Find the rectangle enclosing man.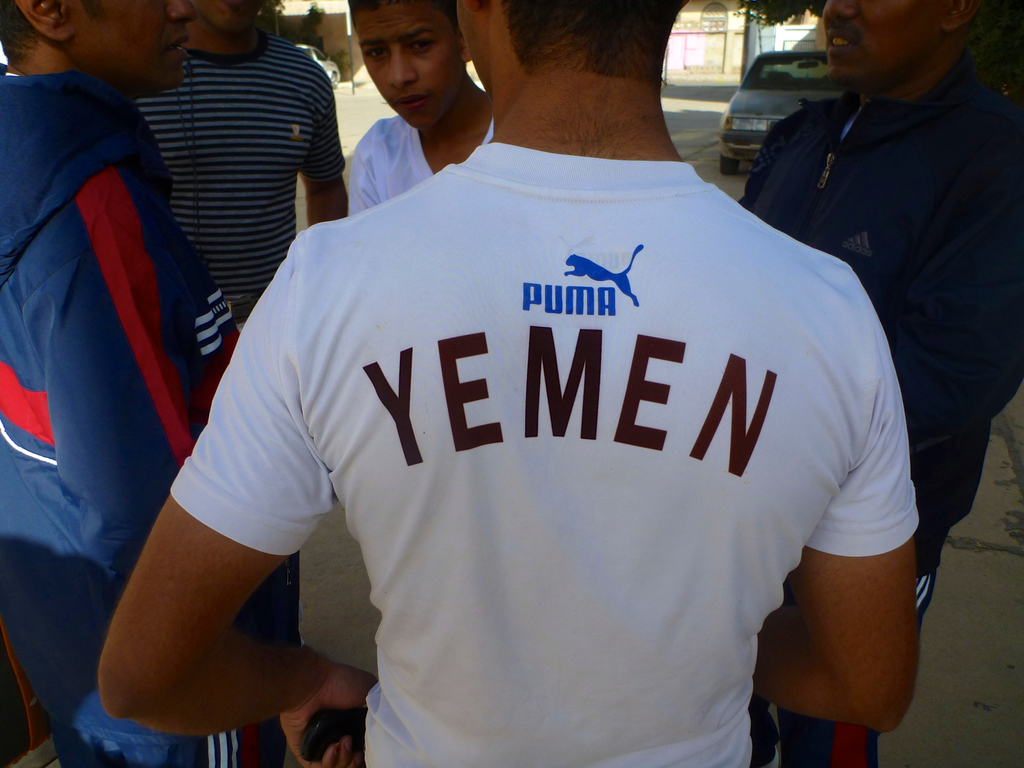
box(348, 0, 494, 220).
